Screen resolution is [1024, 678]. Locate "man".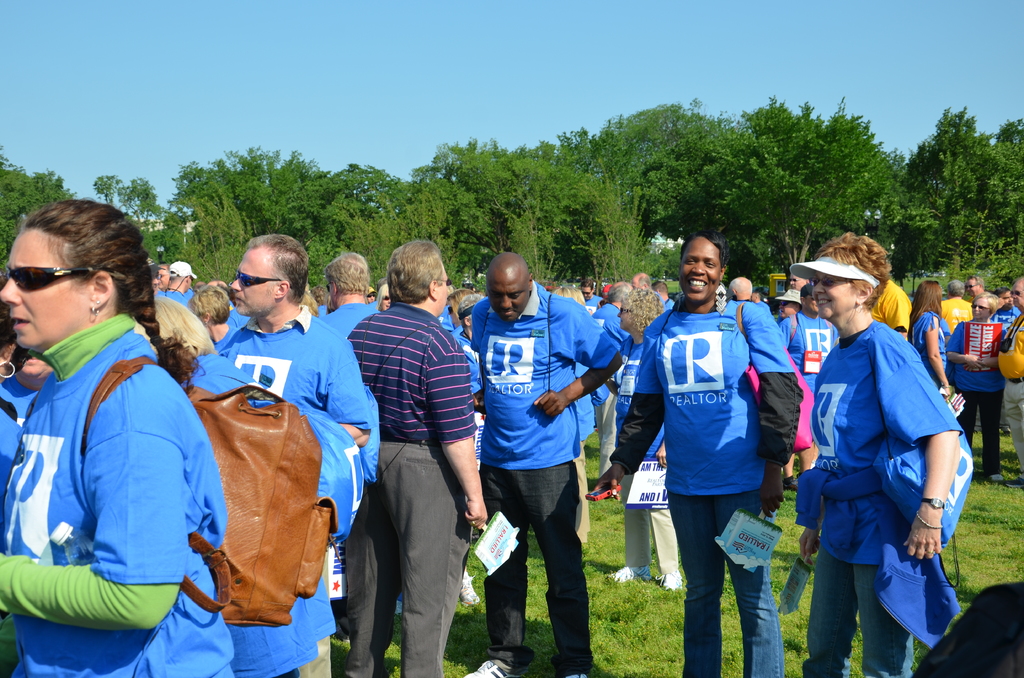
[left=470, top=253, right=622, bottom=677].
